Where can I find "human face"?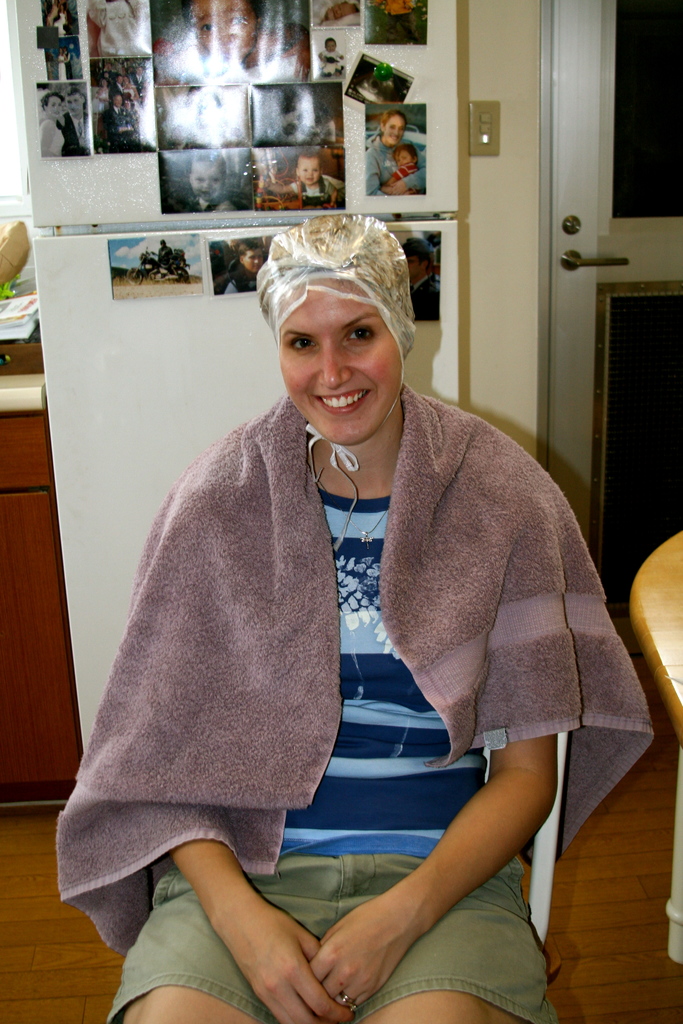
You can find it at x1=190 y1=164 x2=225 y2=199.
